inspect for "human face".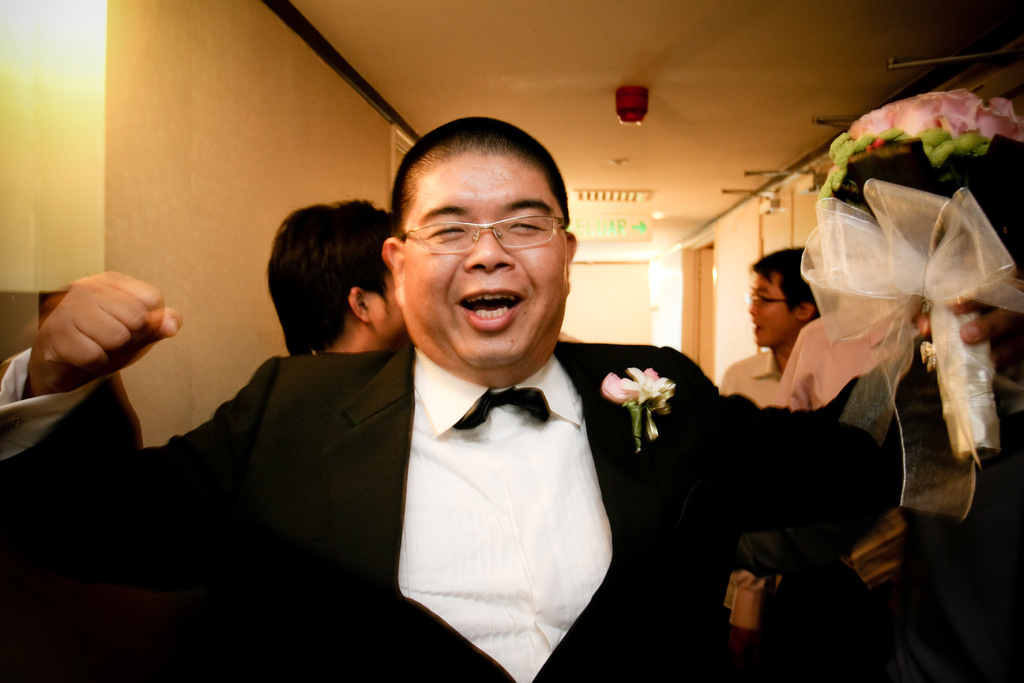
Inspection: [748,273,799,350].
